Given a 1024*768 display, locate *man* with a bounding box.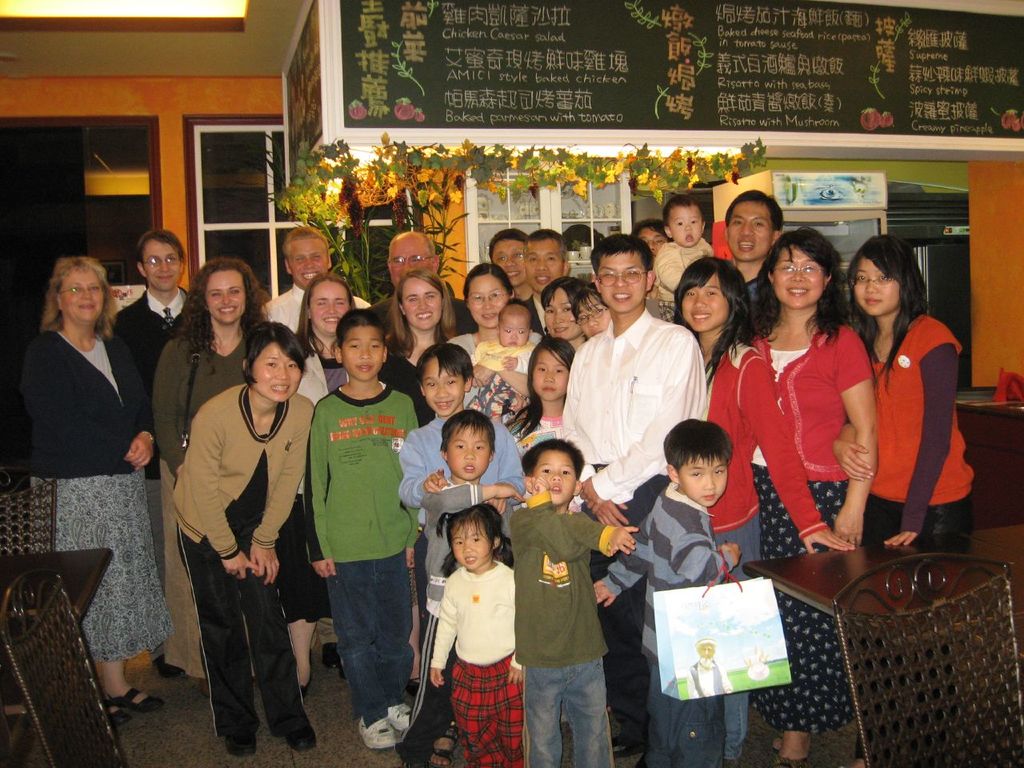
Located: BBox(365, 228, 479, 350).
